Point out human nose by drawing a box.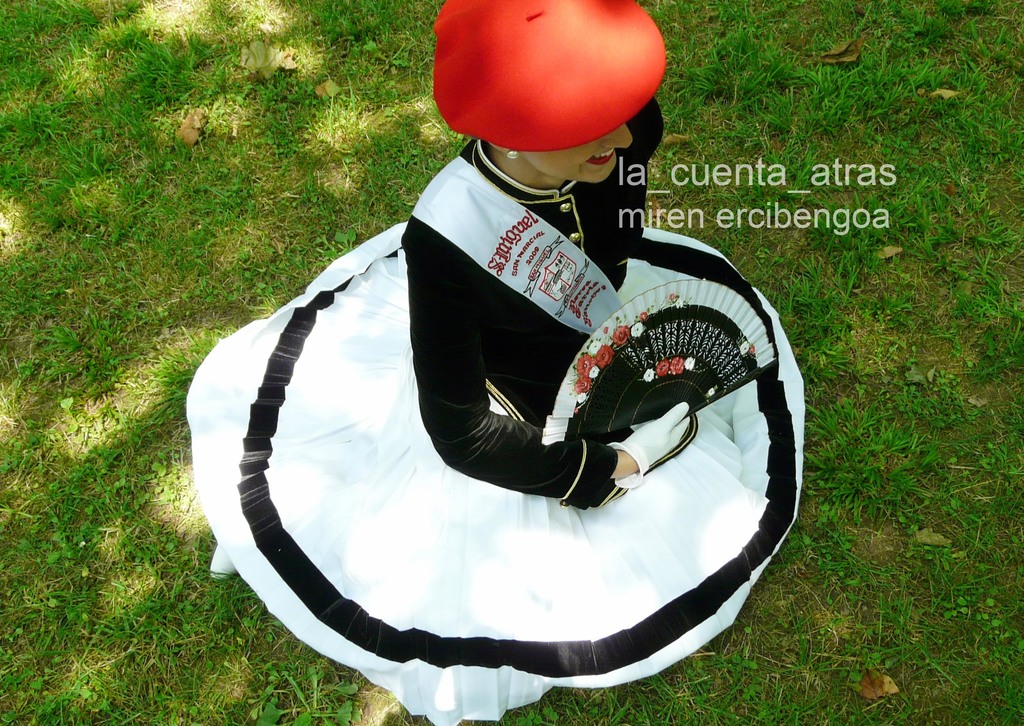
pyautogui.locateOnScreen(605, 122, 634, 147).
